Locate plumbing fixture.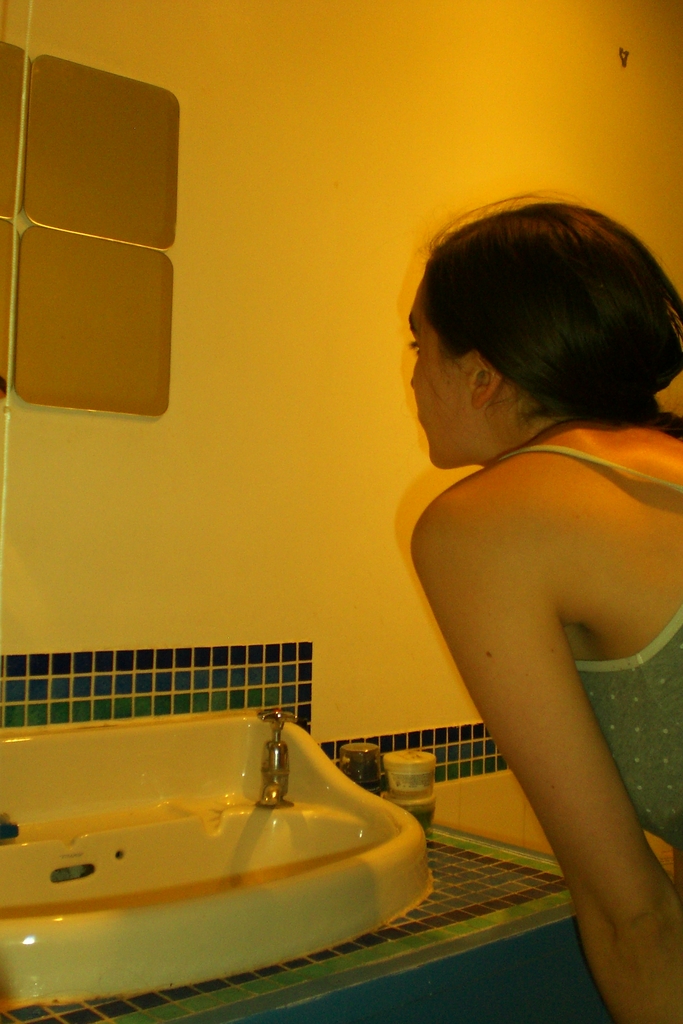
Bounding box: crop(254, 705, 299, 806).
